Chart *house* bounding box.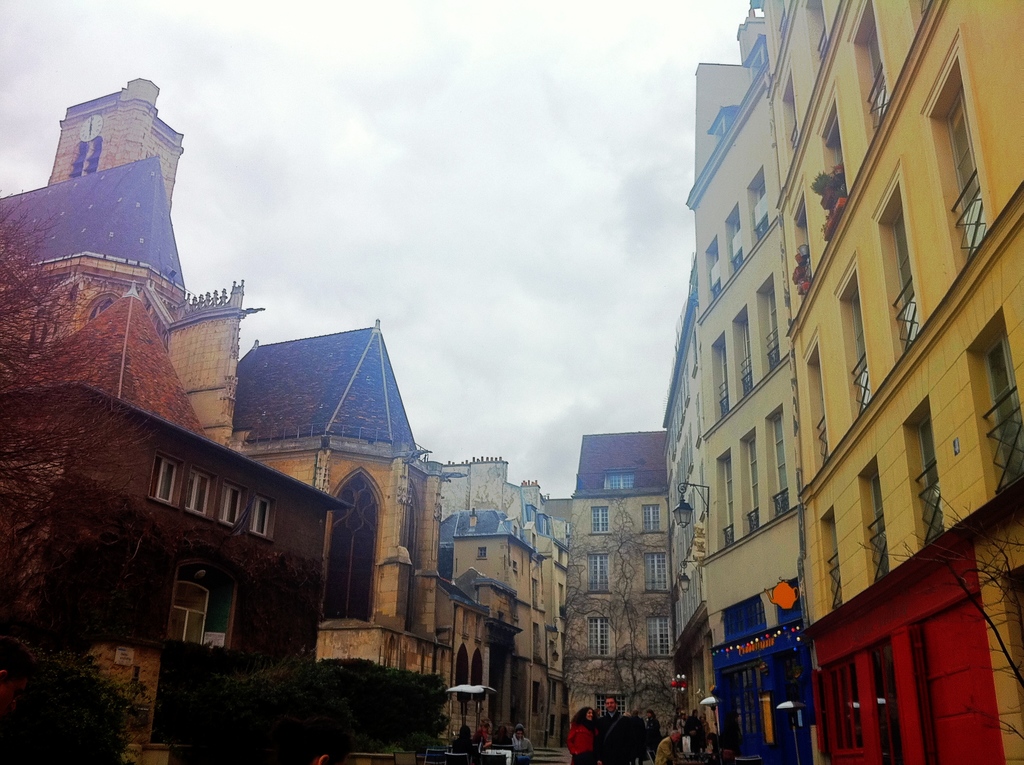
Charted: x1=568, y1=423, x2=686, y2=734.
